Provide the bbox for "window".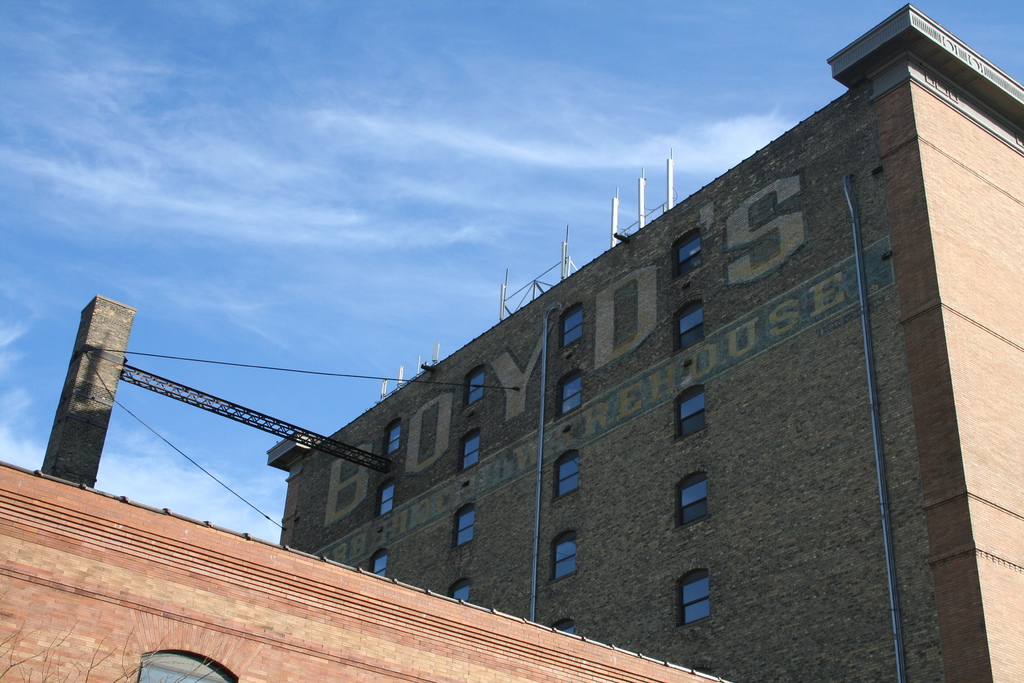
(452,500,475,547).
